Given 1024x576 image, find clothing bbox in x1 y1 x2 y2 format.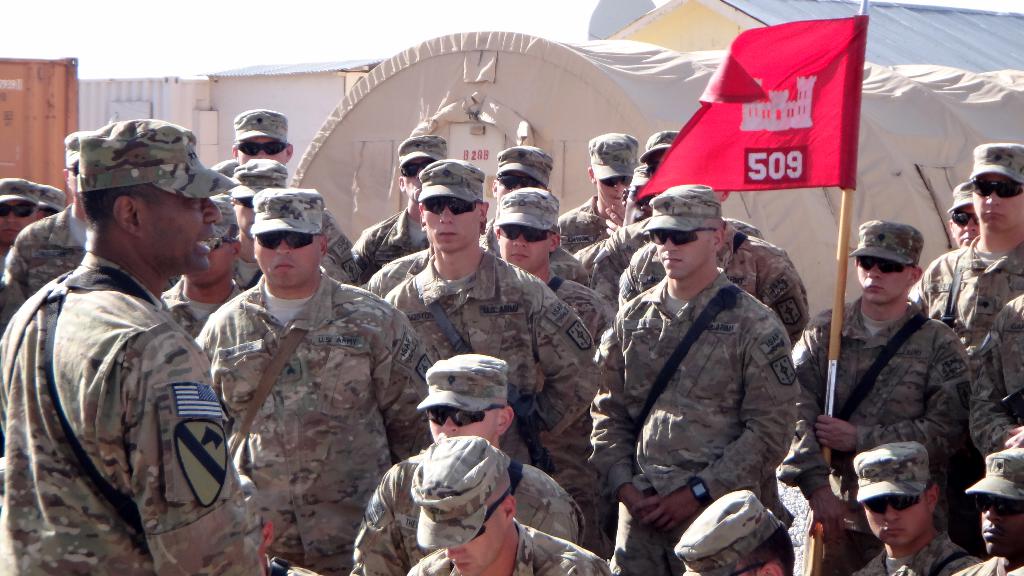
329 208 355 280.
